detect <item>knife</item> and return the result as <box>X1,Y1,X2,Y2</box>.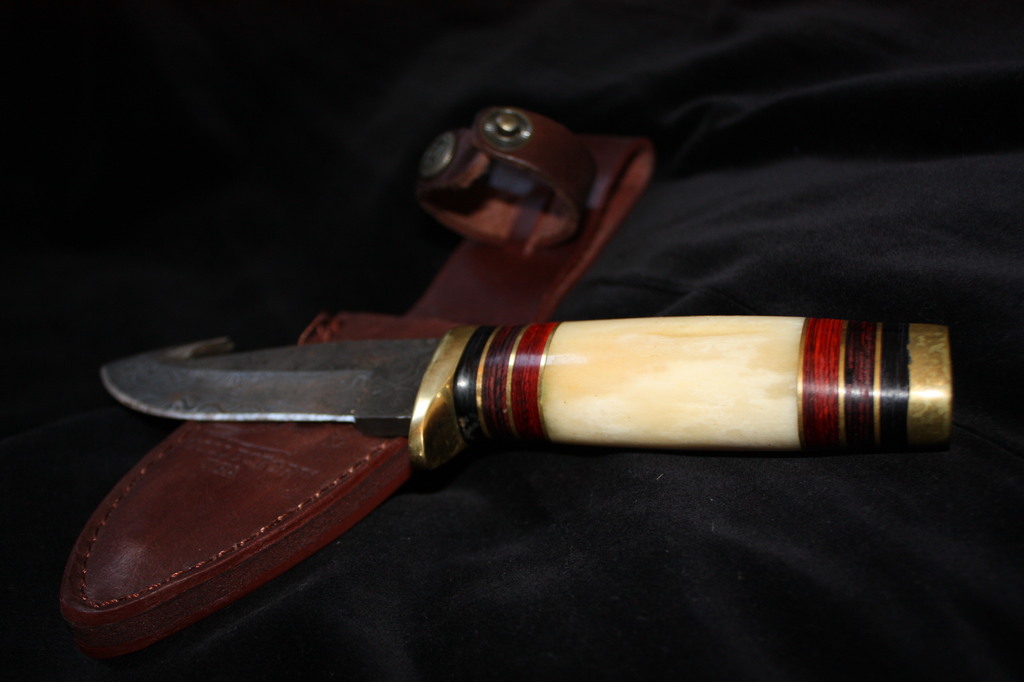
<box>99,315,957,458</box>.
